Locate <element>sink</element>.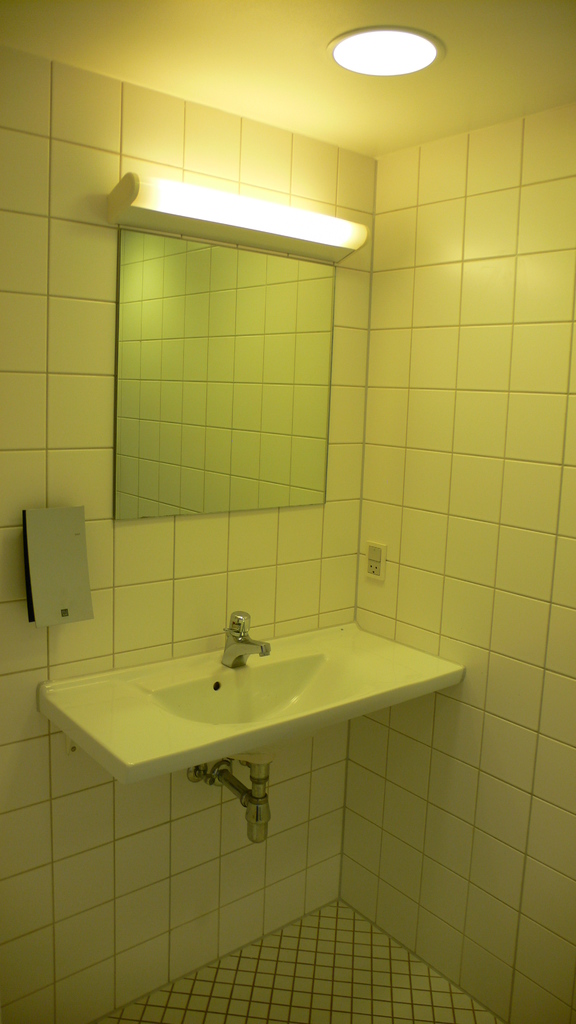
Bounding box: l=45, t=630, r=349, b=786.
